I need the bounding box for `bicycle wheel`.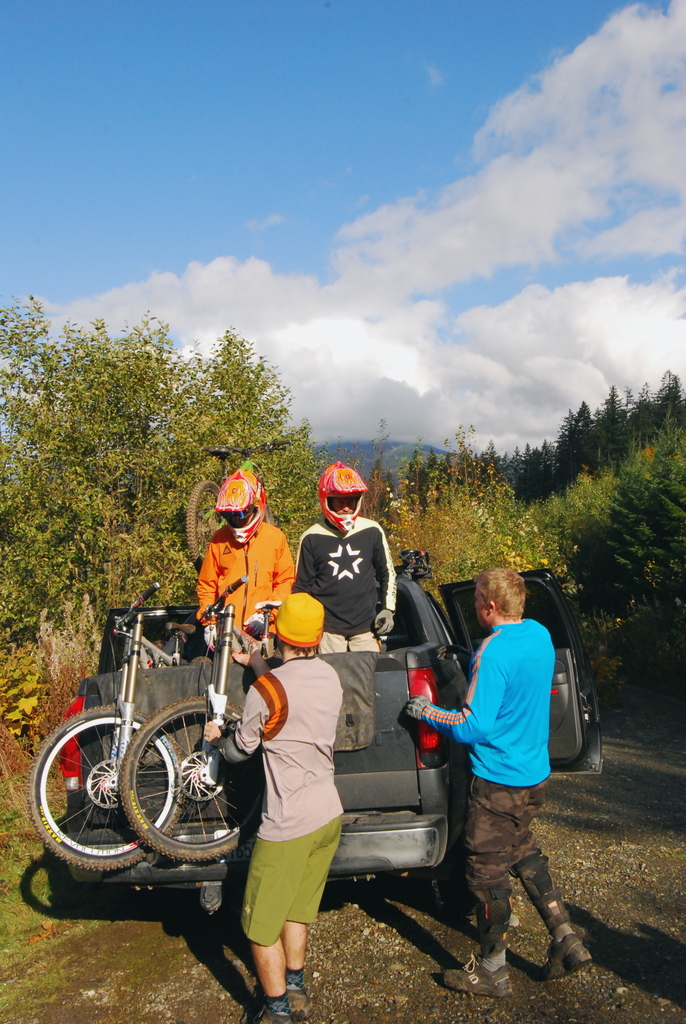
Here it is: select_region(122, 699, 260, 862).
